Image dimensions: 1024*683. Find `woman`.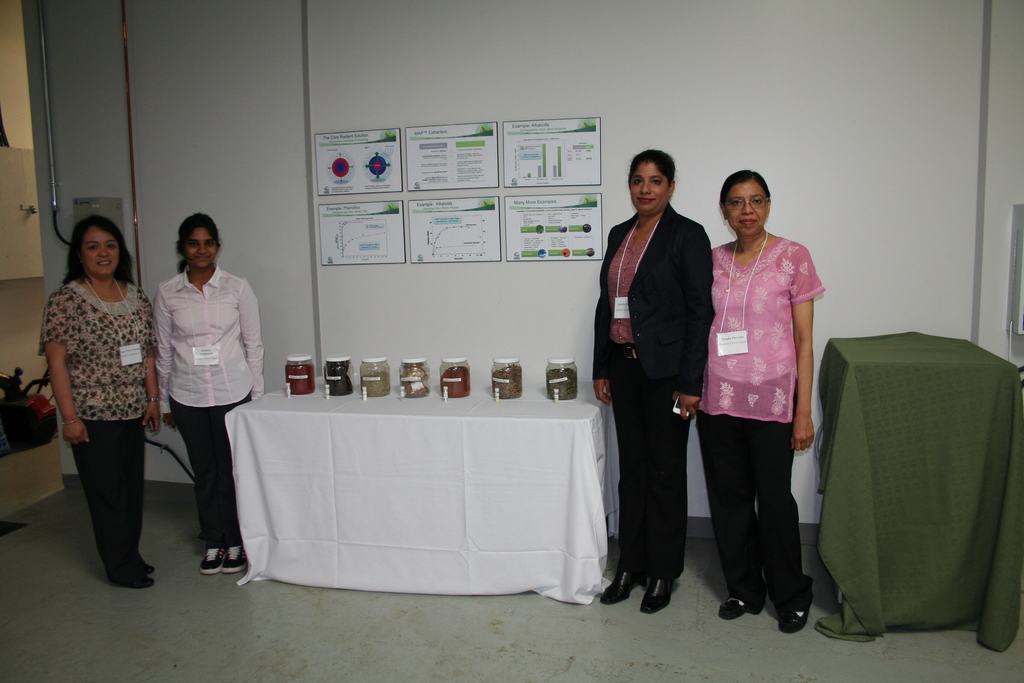
Rect(589, 150, 712, 611).
